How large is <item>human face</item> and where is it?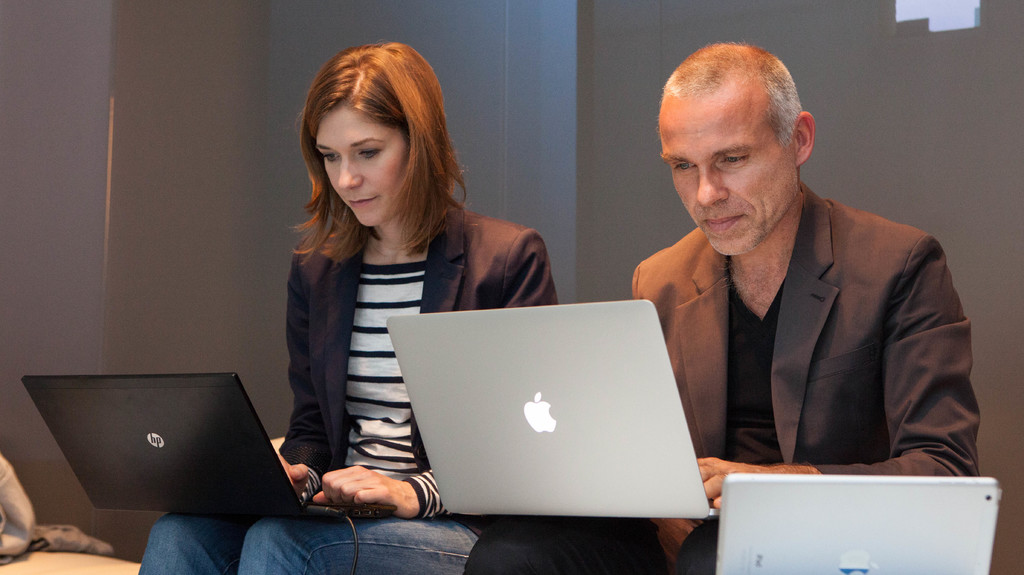
Bounding box: x1=312 y1=109 x2=394 y2=219.
